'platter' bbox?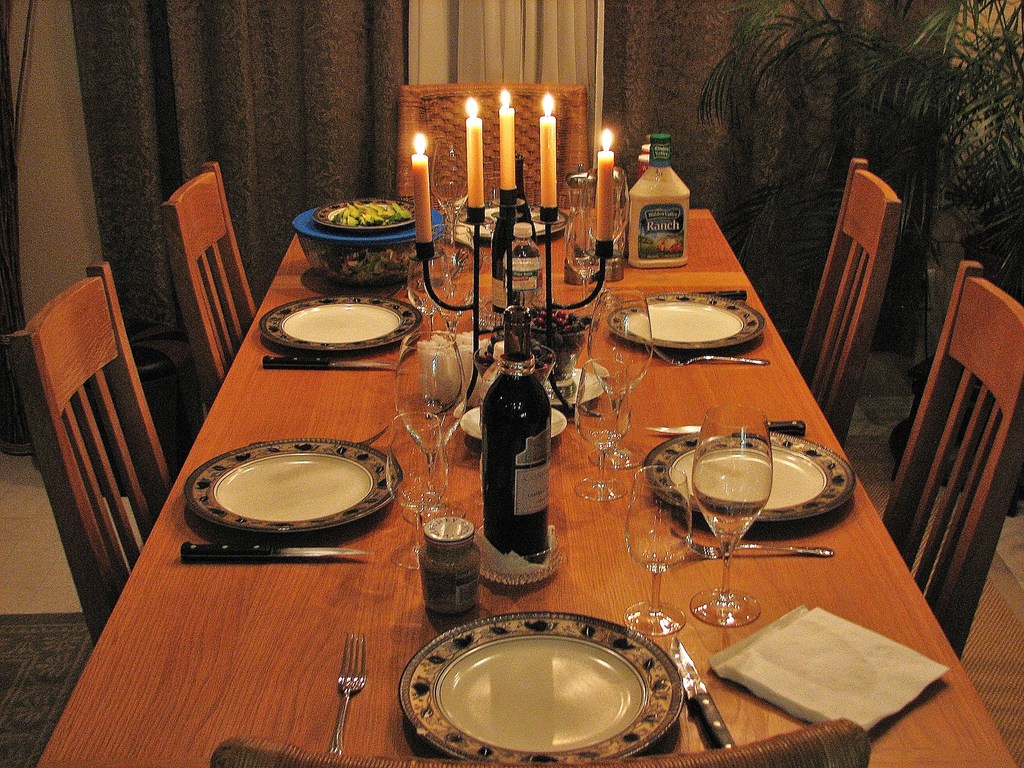
Rect(399, 614, 684, 763)
